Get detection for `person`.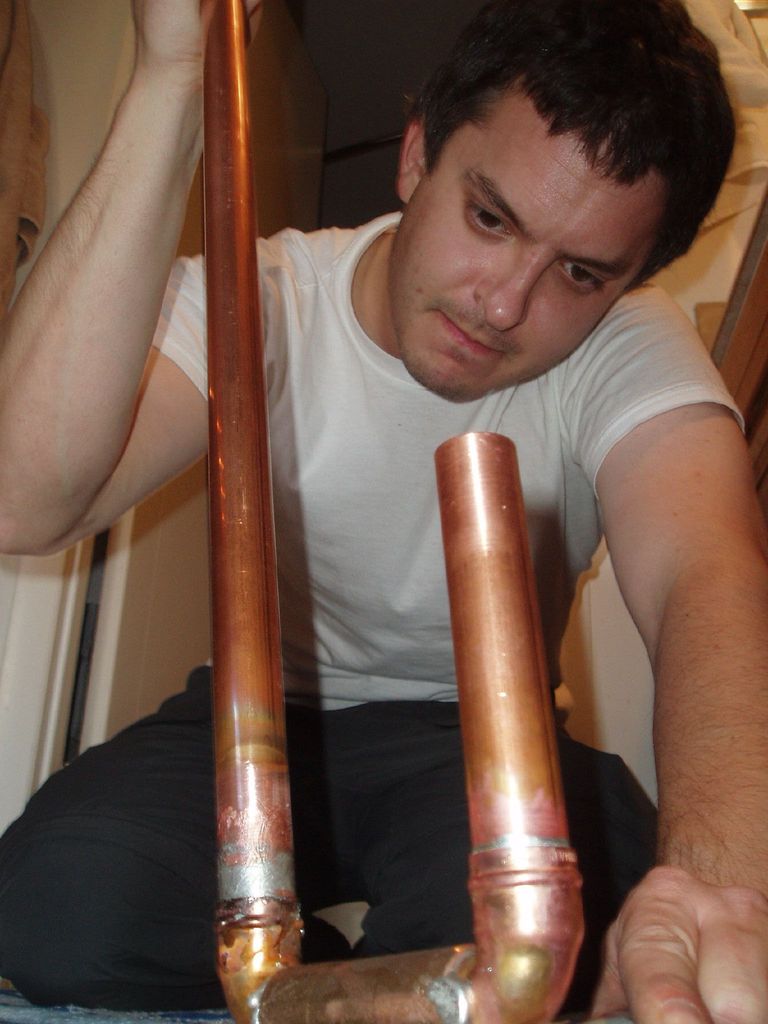
Detection: [left=0, top=0, right=767, bottom=1023].
